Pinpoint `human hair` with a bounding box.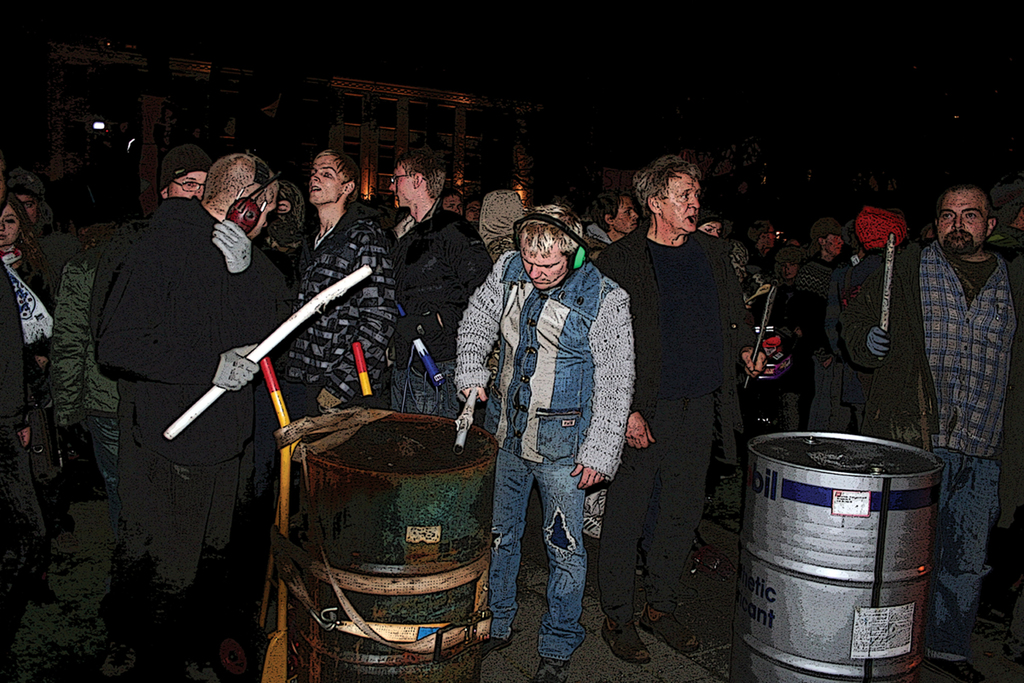
<region>396, 141, 449, 198</region>.
